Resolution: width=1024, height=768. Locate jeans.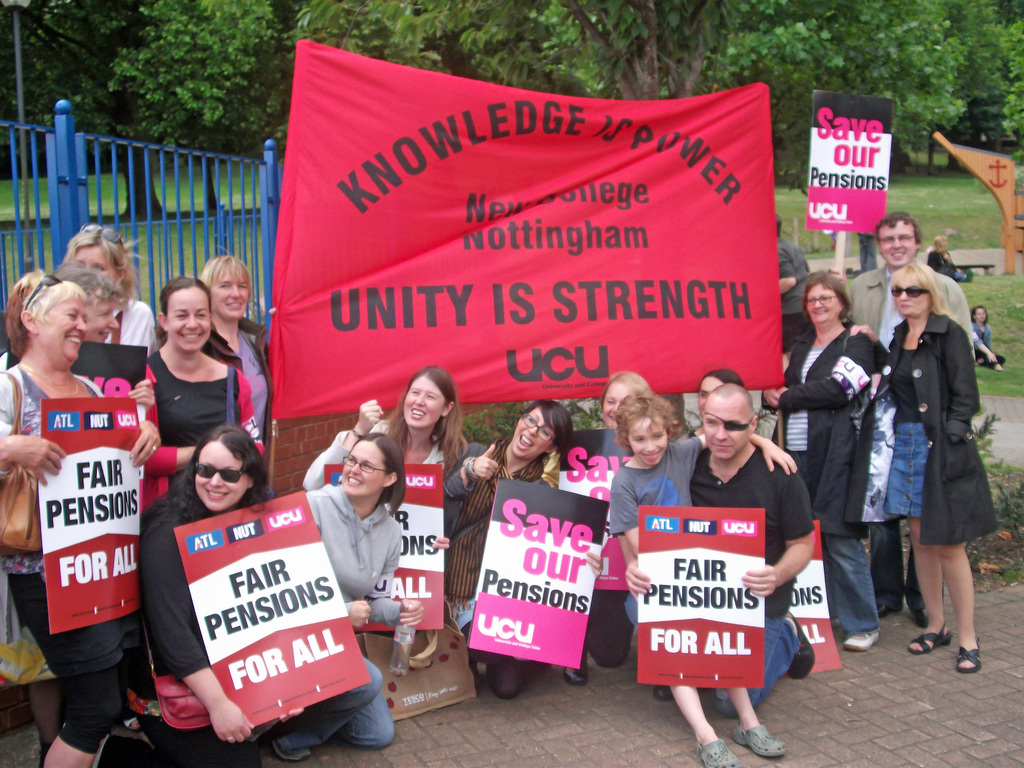
box=[829, 537, 876, 637].
